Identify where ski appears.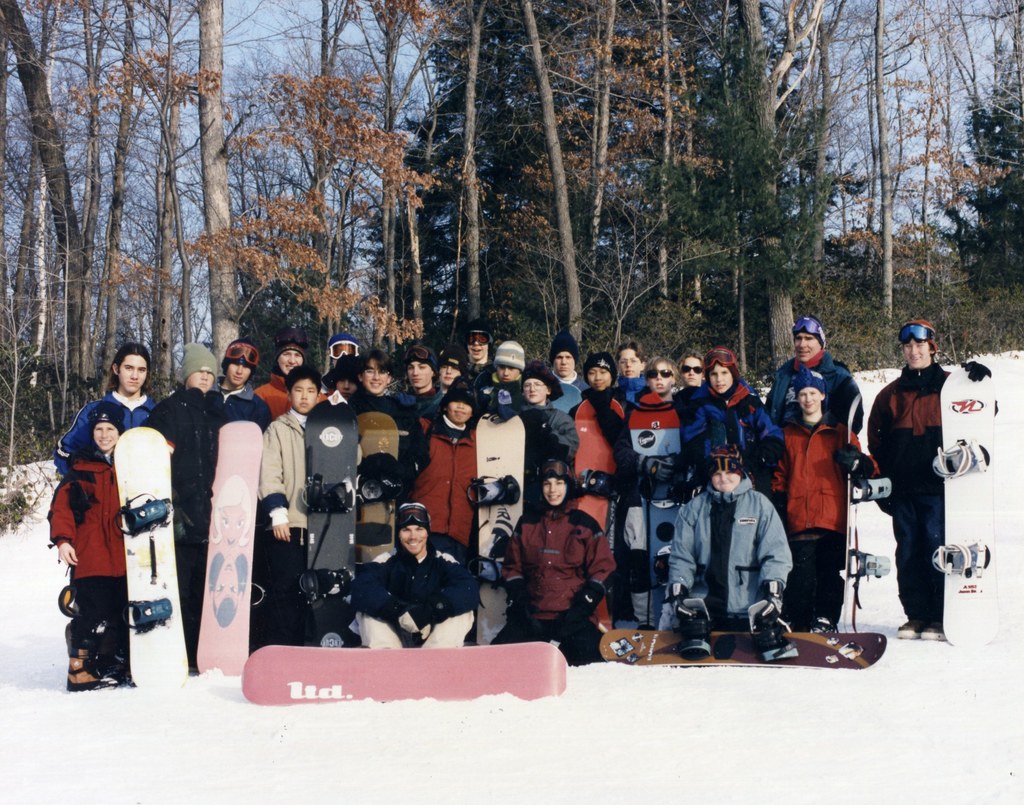
Appears at box=[190, 405, 260, 685].
